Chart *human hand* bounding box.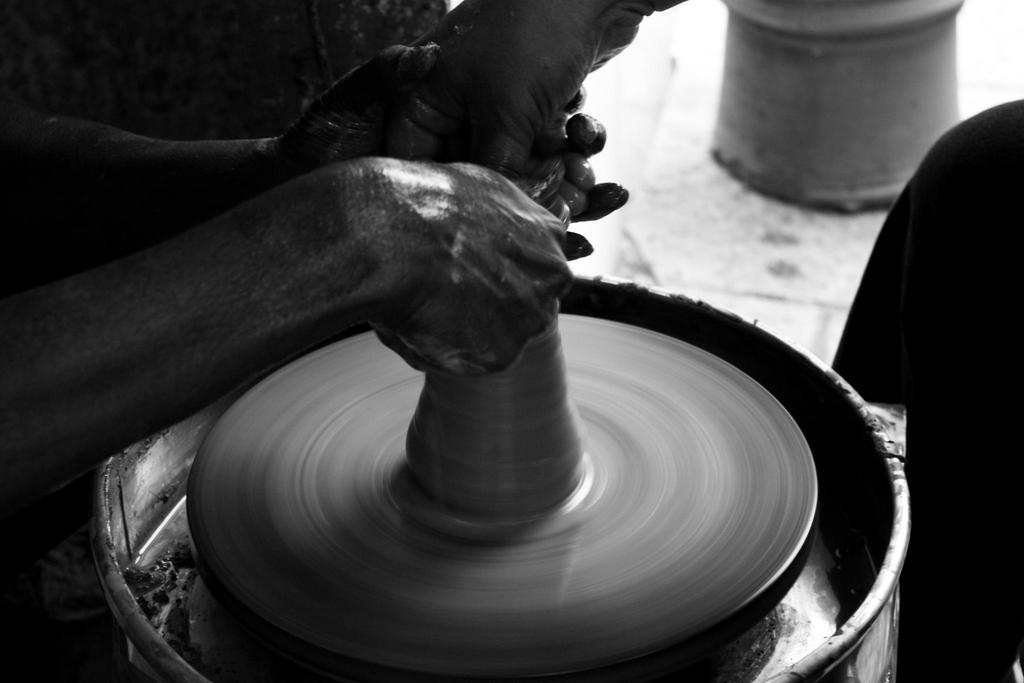
Charted: crop(279, 42, 628, 262).
